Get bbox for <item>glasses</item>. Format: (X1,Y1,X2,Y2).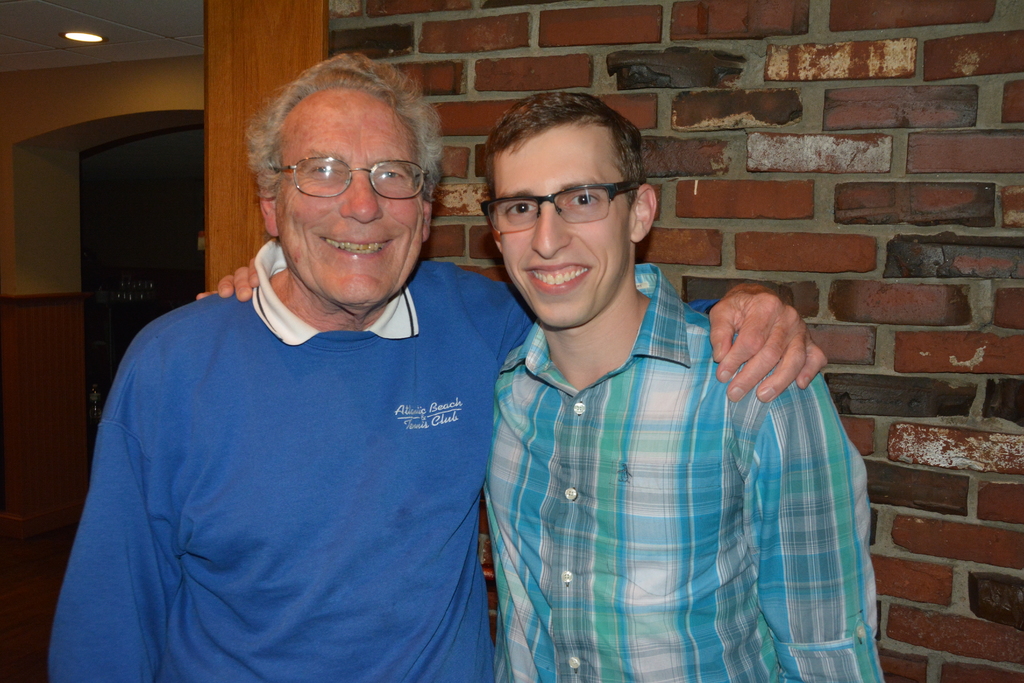
(276,154,431,201).
